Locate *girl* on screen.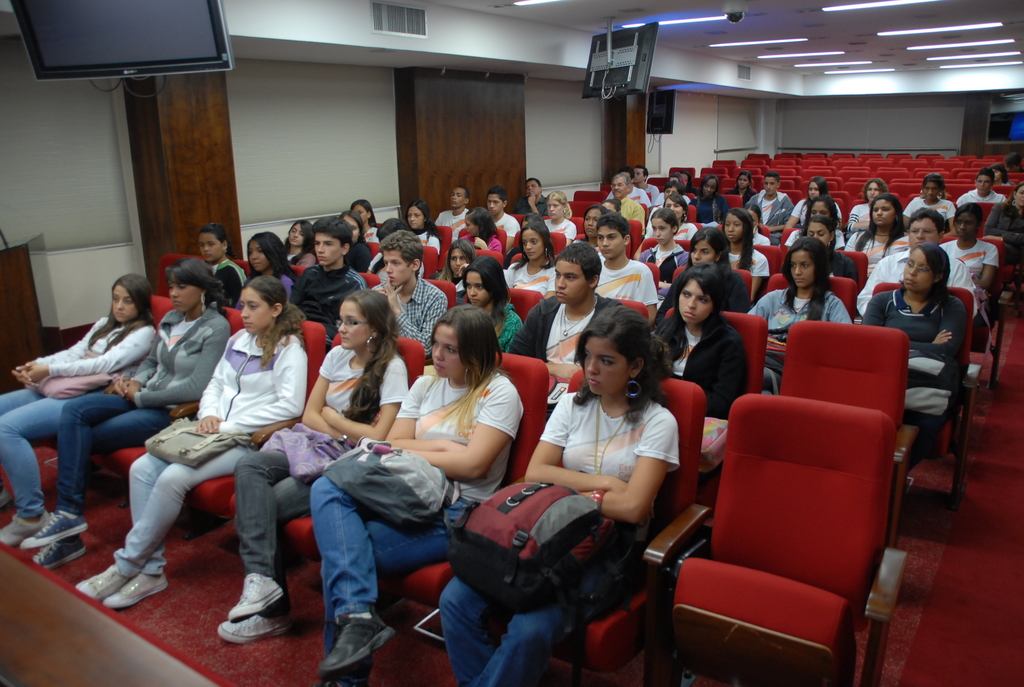
On screen at box=[650, 193, 698, 243].
